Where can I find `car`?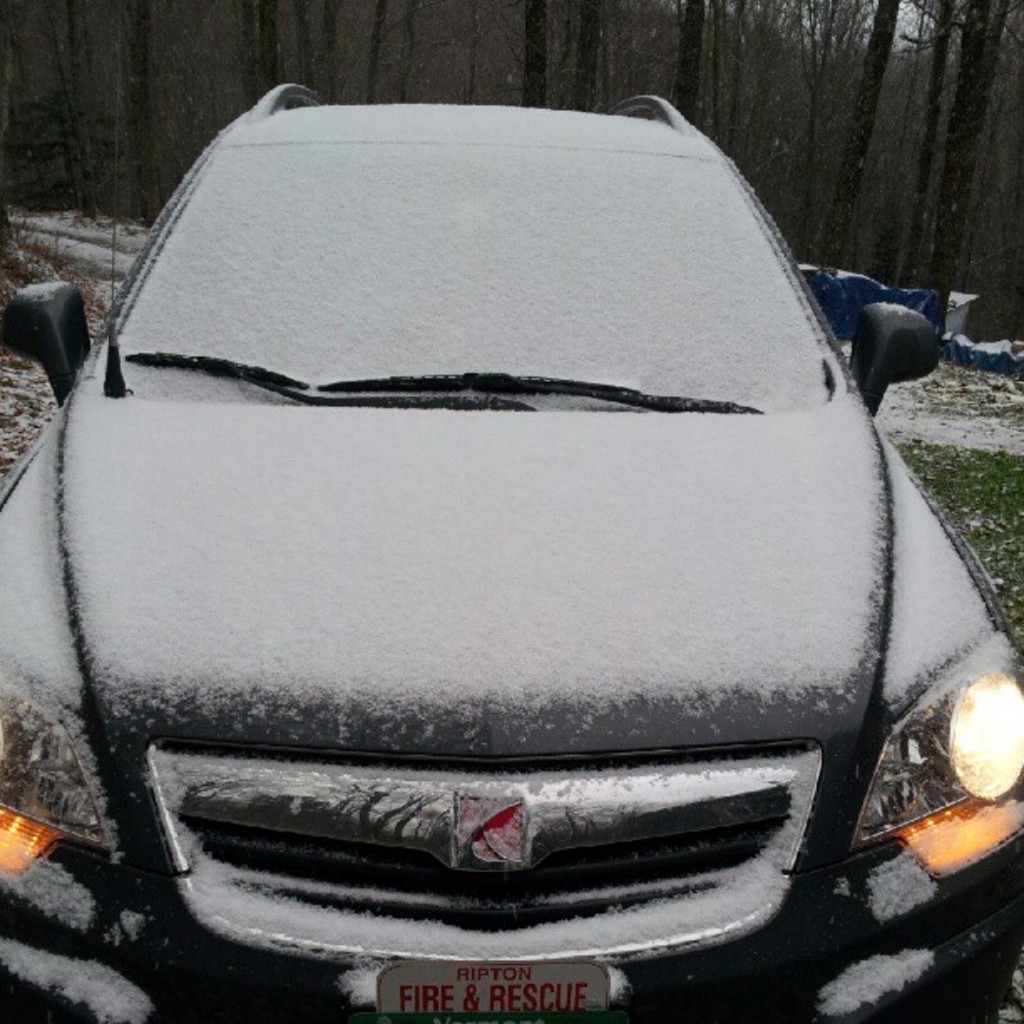
You can find it at (12, 97, 1001, 965).
